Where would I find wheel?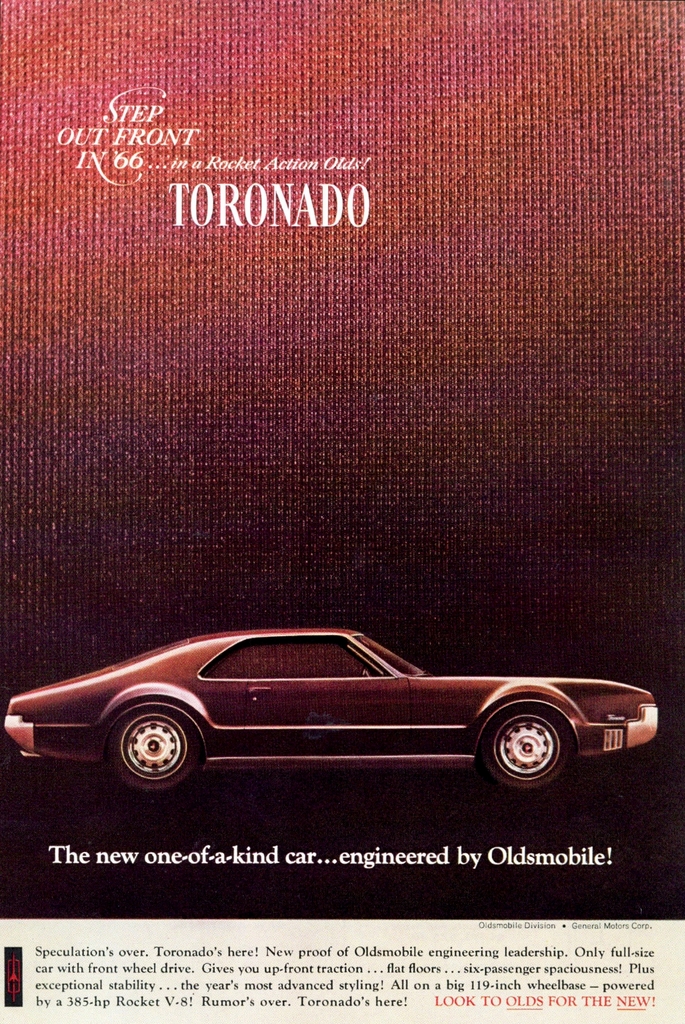
At [485, 707, 570, 784].
